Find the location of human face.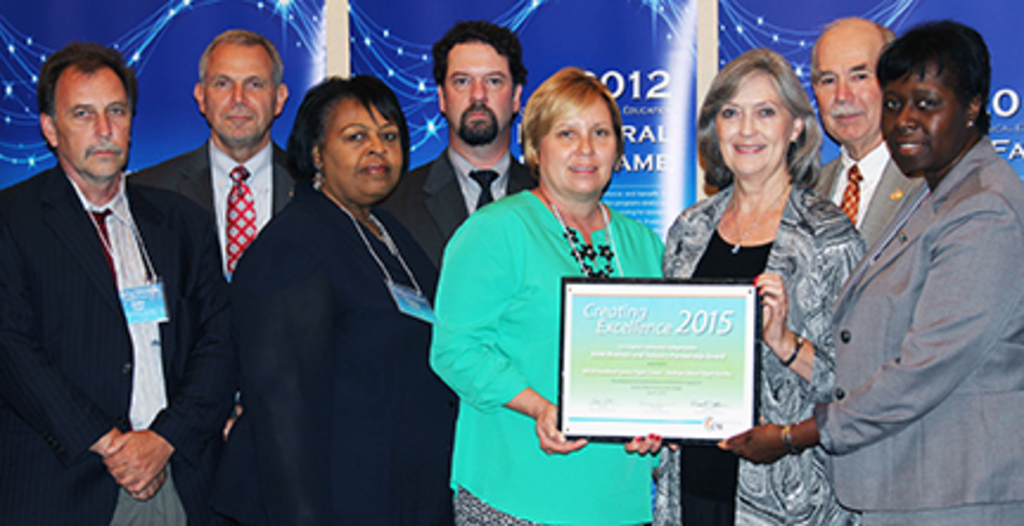
Location: [545, 102, 614, 197].
